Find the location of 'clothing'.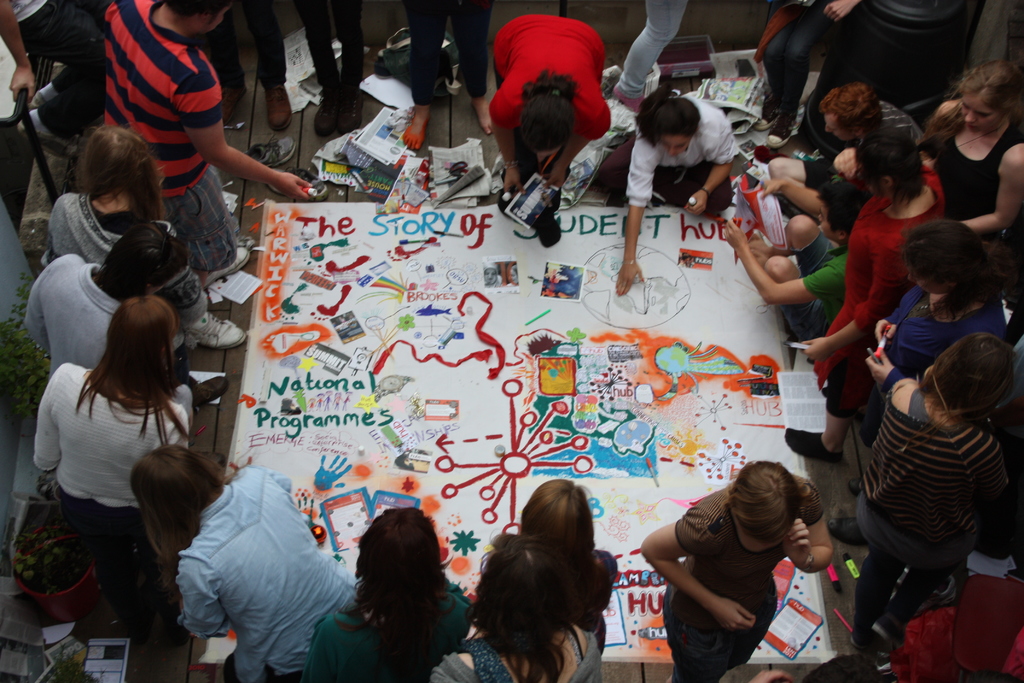
Location: l=557, t=551, r=619, b=651.
